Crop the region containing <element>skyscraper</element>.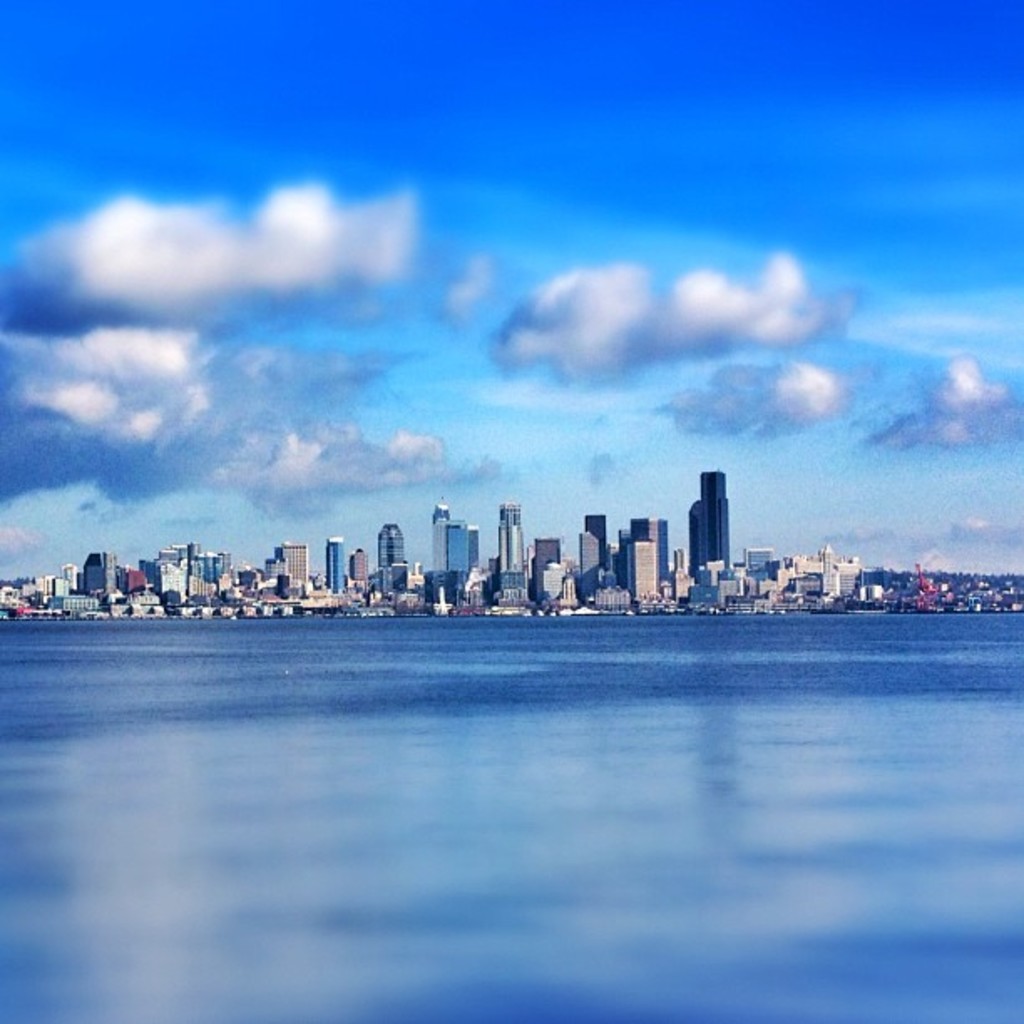
Crop region: [371, 527, 412, 597].
